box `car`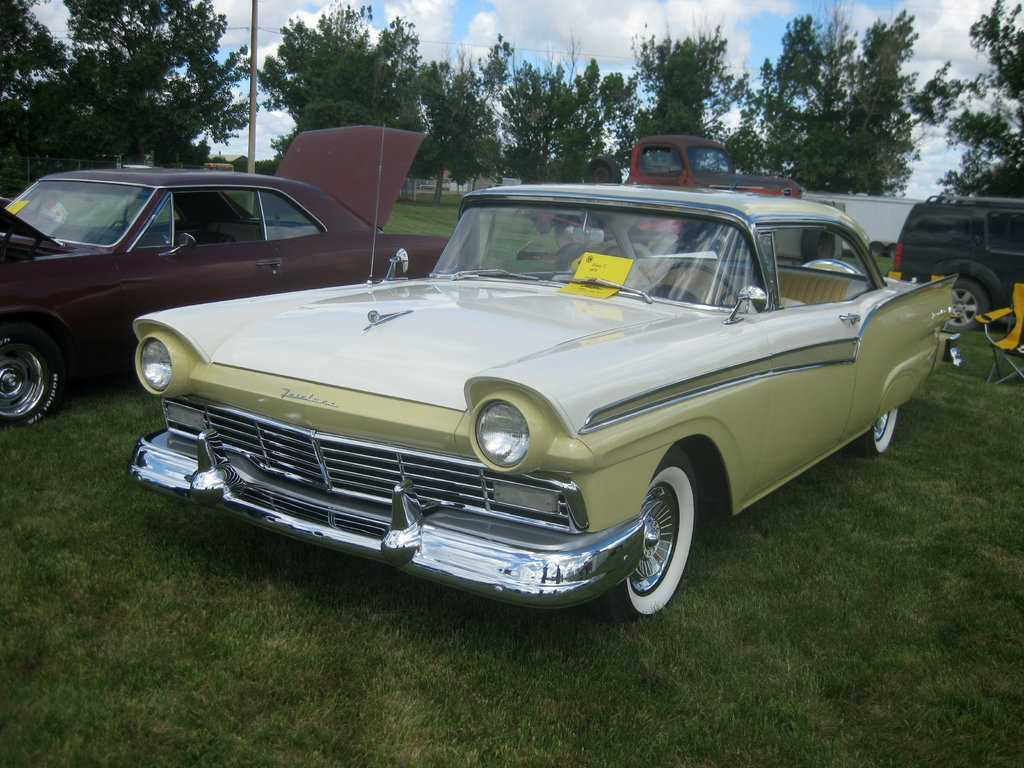
bbox=[131, 180, 958, 623]
